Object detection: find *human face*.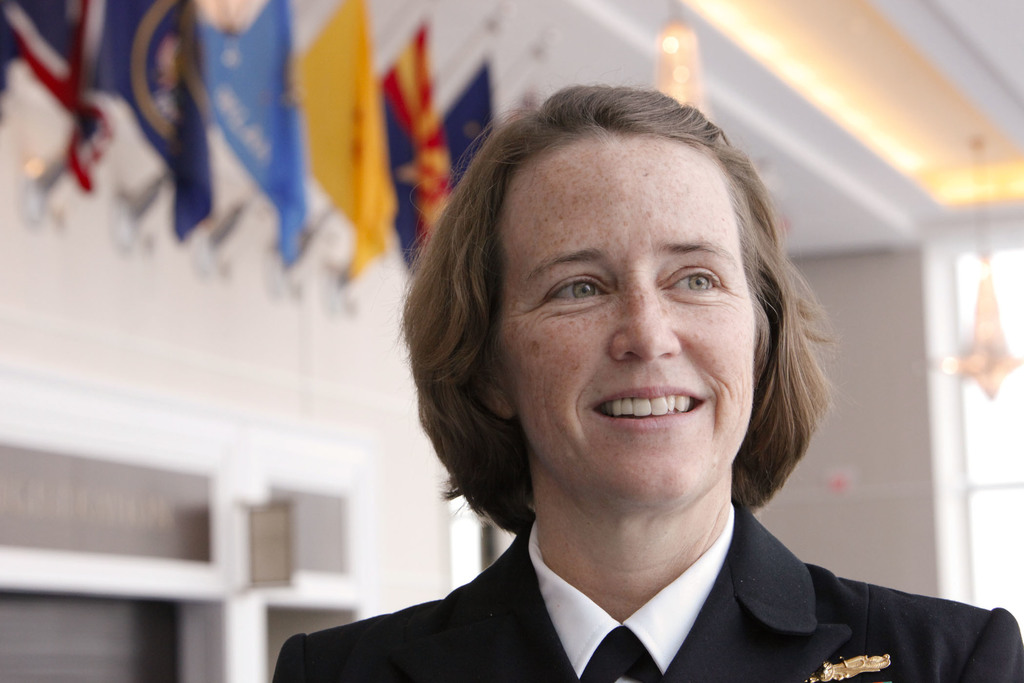
<bbox>495, 130, 755, 506</bbox>.
